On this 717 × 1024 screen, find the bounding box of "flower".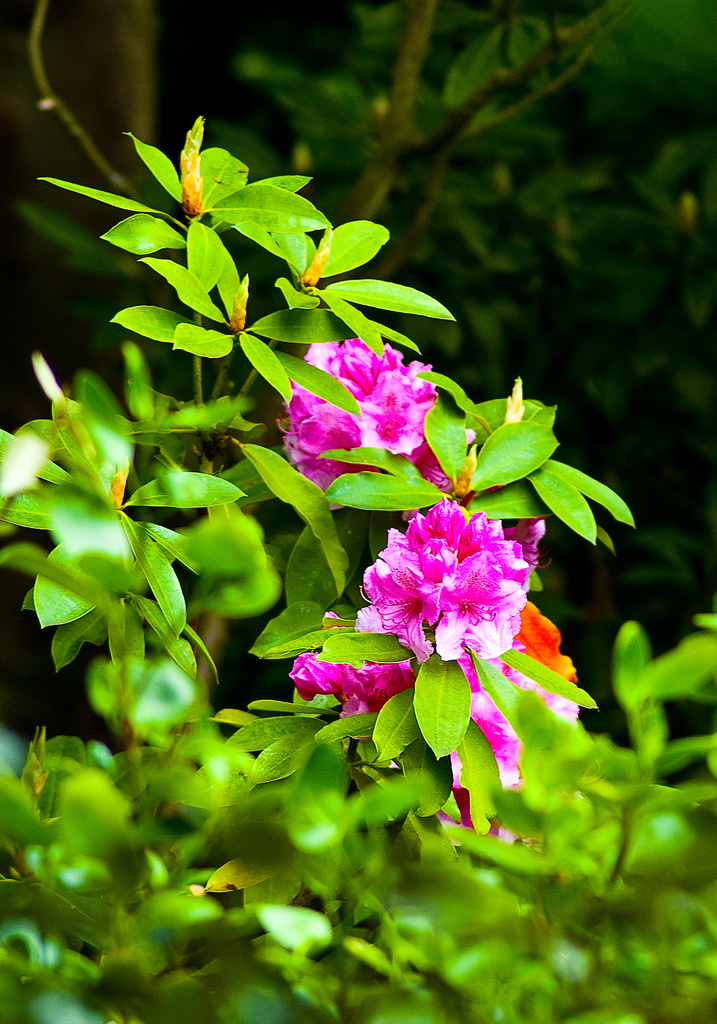
Bounding box: x1=281 y1=612 x2=417 y2=723.
